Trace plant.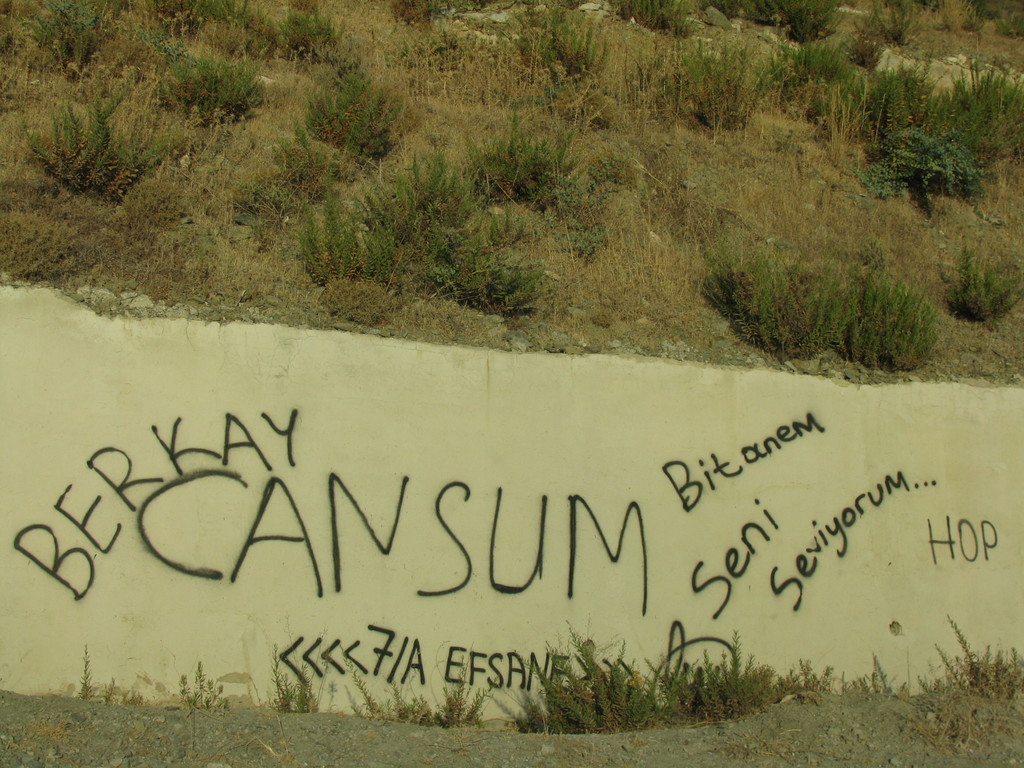
Traced to select_region(492, 0, 613, 120).
